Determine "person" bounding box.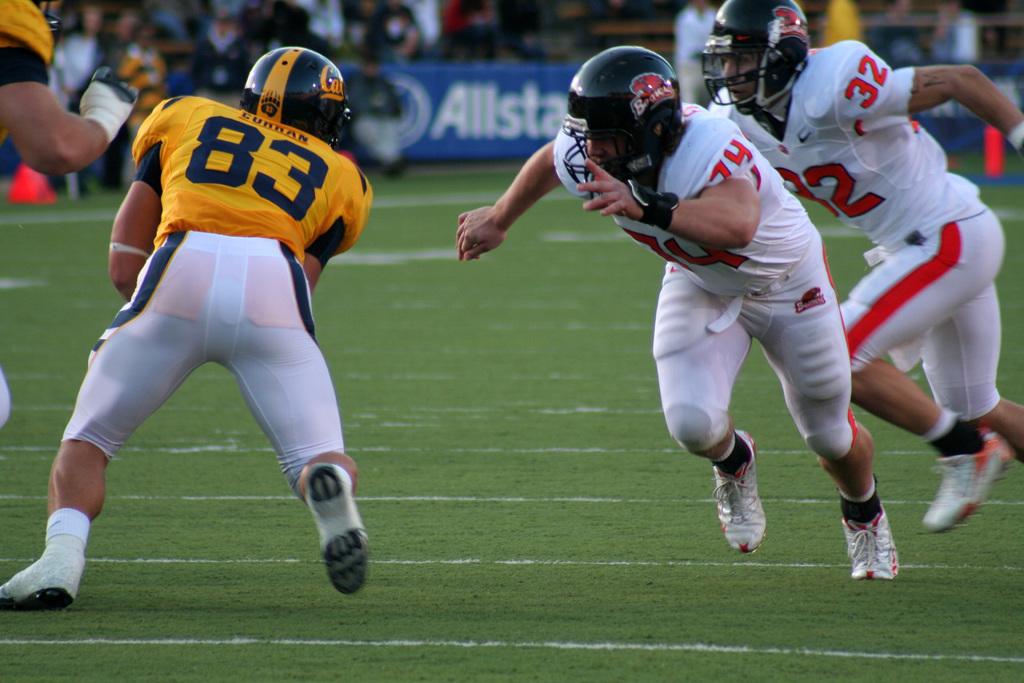
Determined: locate(0, 38, 373, 614).
